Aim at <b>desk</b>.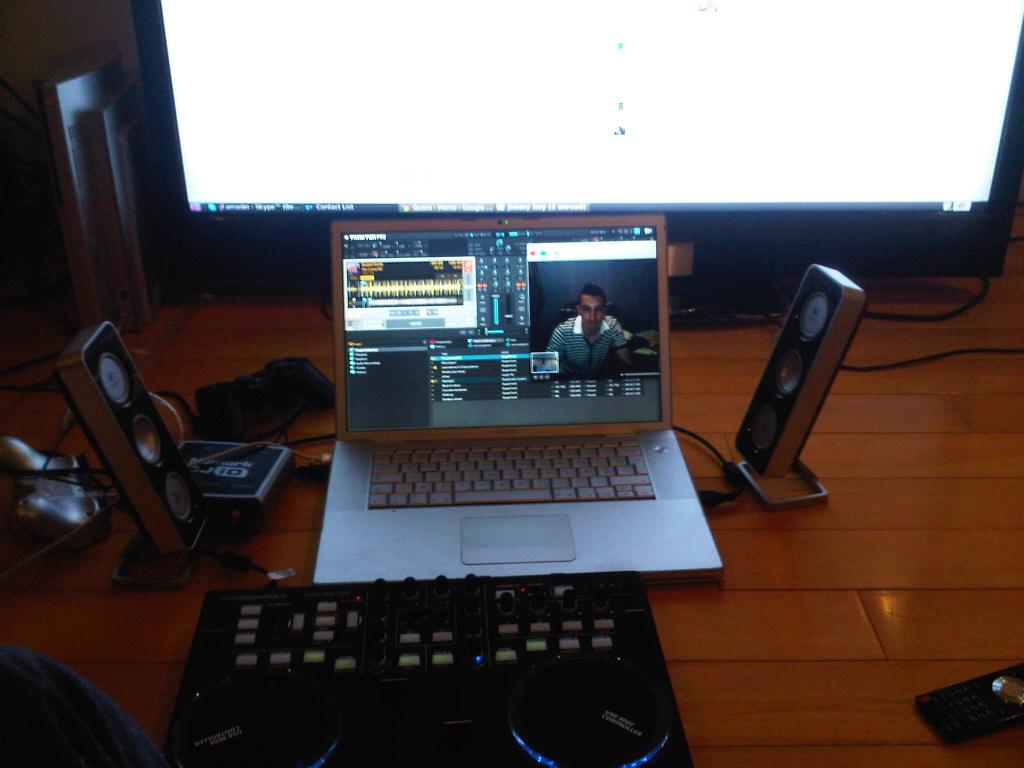
Aimed at l=0, t=193, r=1021, b=767.
